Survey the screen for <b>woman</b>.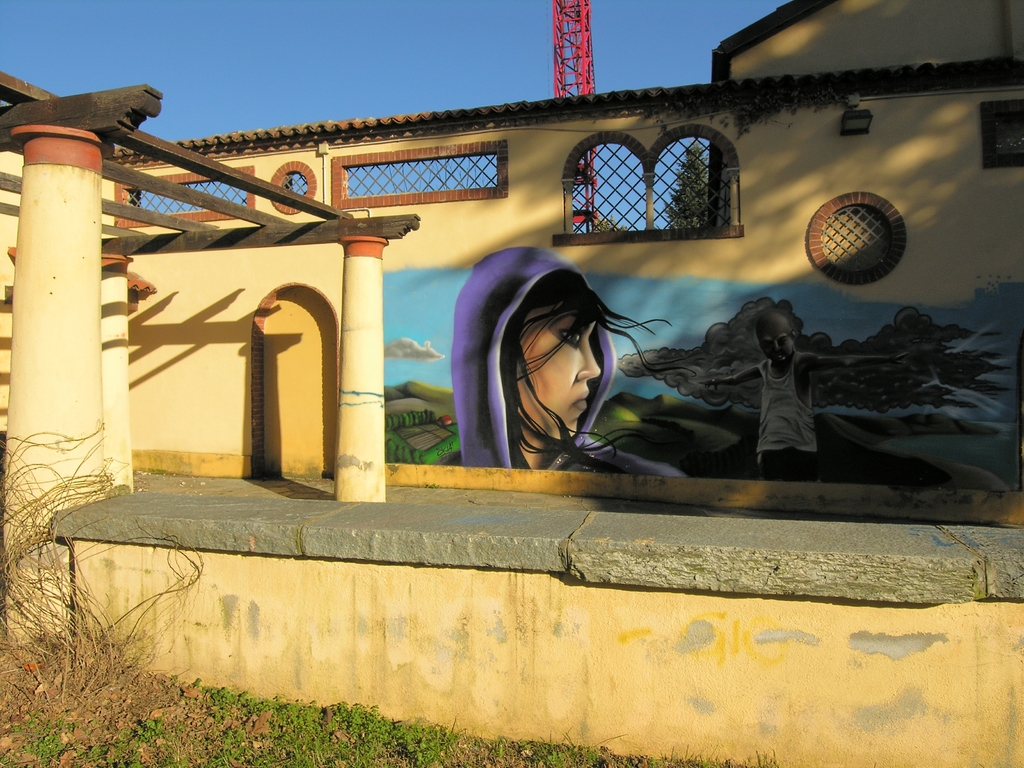
Survey found: Rect(435, 237, 671, 497).
